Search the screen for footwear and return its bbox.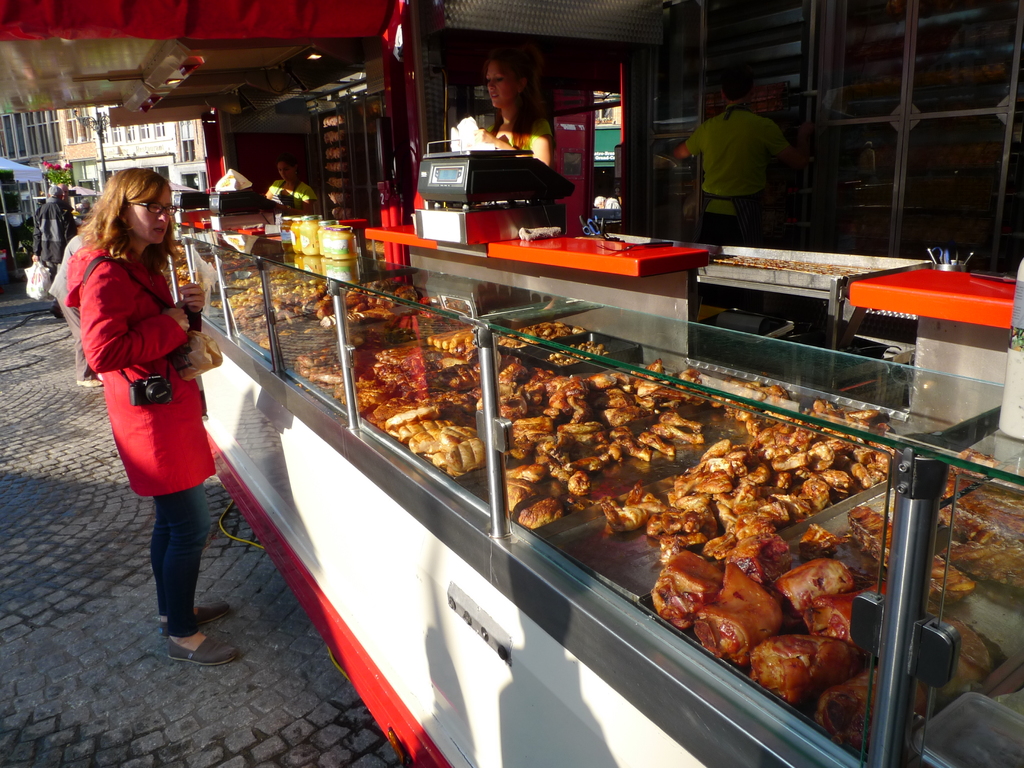
Found: {"x1": 166, "y1": 636, "x2": 239, "y2": 666}.
